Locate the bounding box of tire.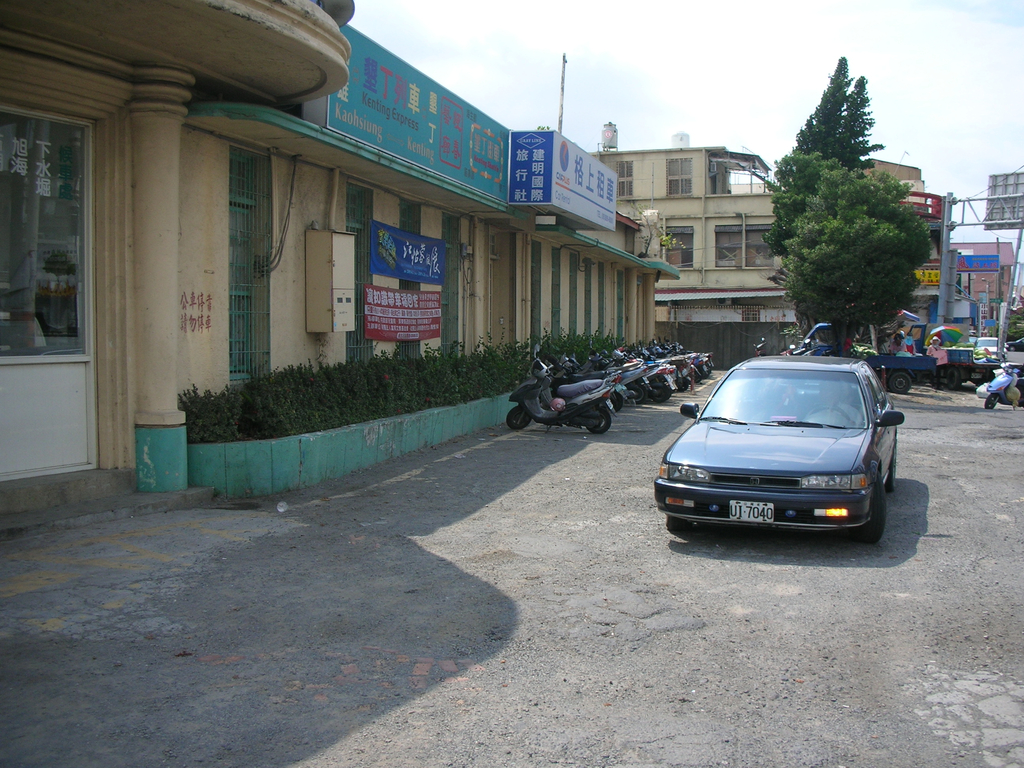
Bounding box: 888,444,897,487.
